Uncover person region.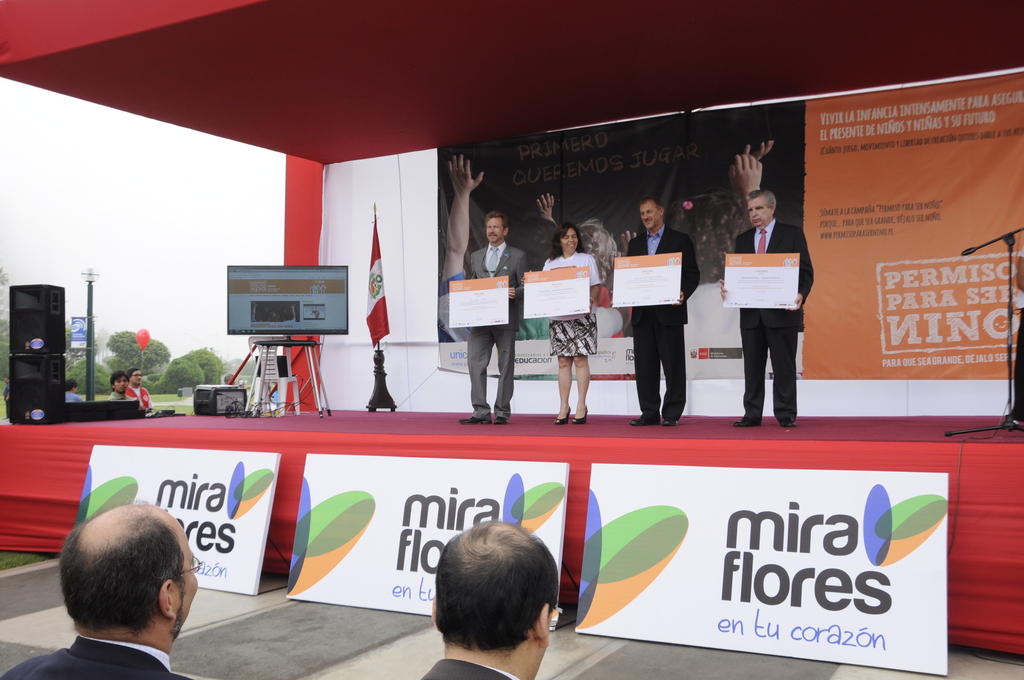
Uncovered: x1=716 y1=186 x2=814 y2=432.
